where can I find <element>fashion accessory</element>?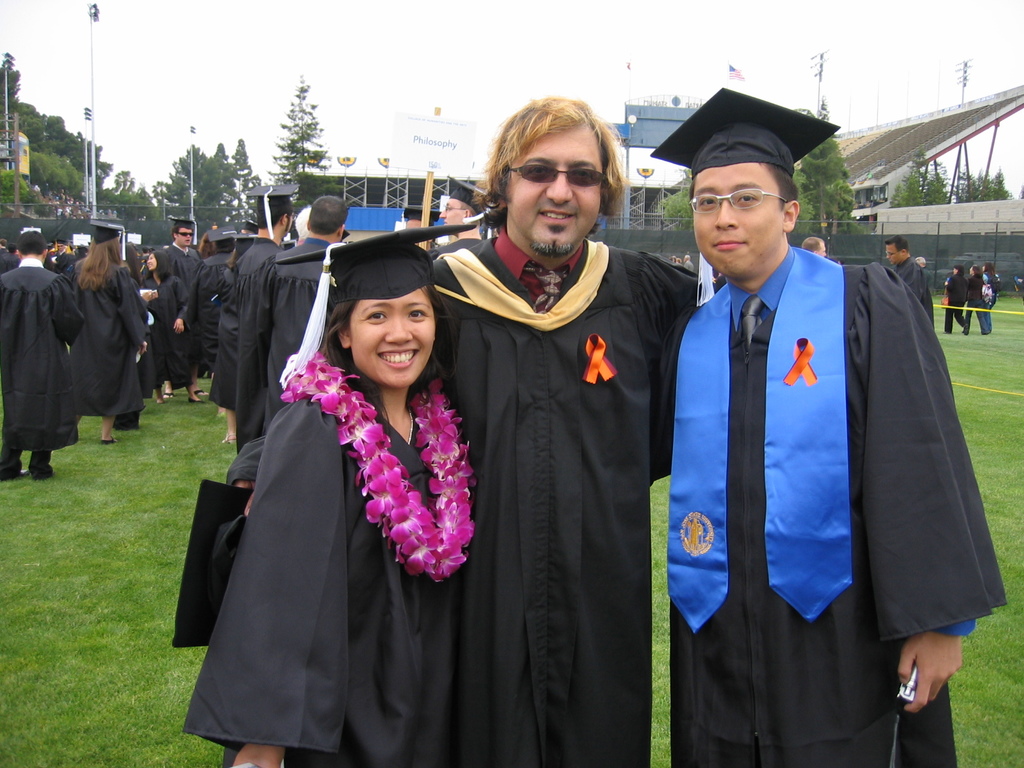
You can find it at detection(687, 184, 791, 212).
